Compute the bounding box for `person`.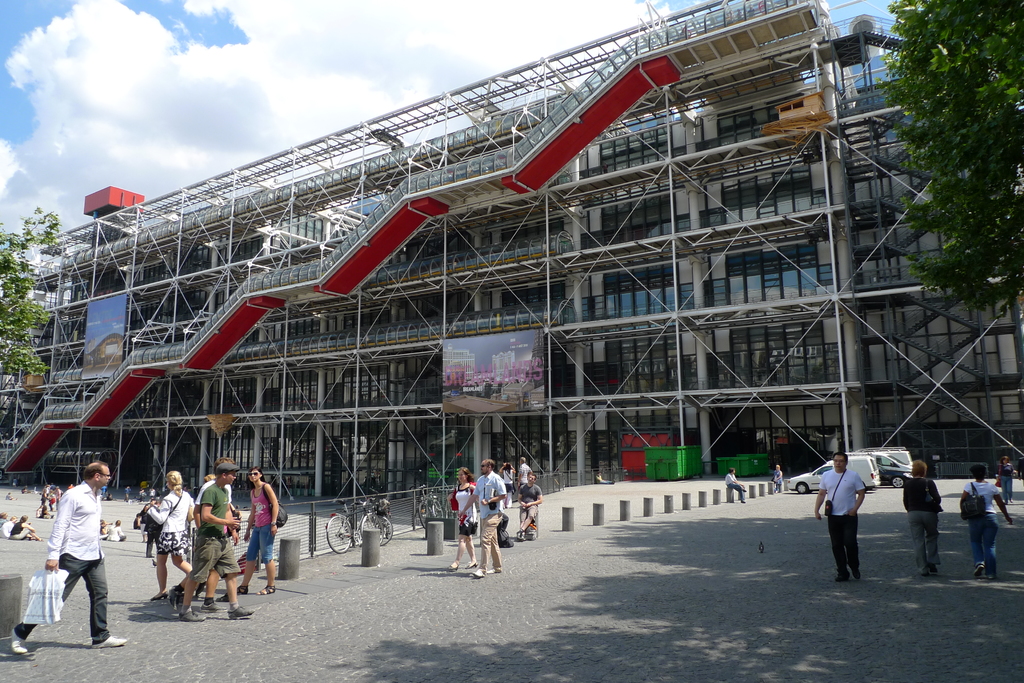
[515, 458, 530, 494].
